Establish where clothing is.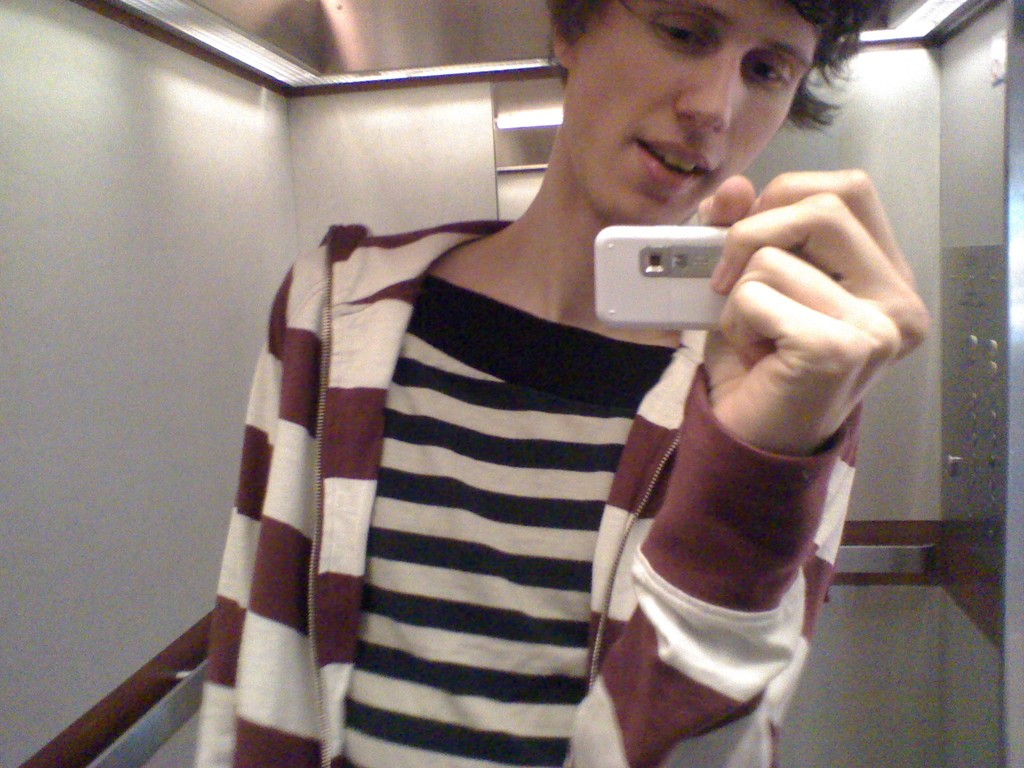
Established at 197,218,867,767.
